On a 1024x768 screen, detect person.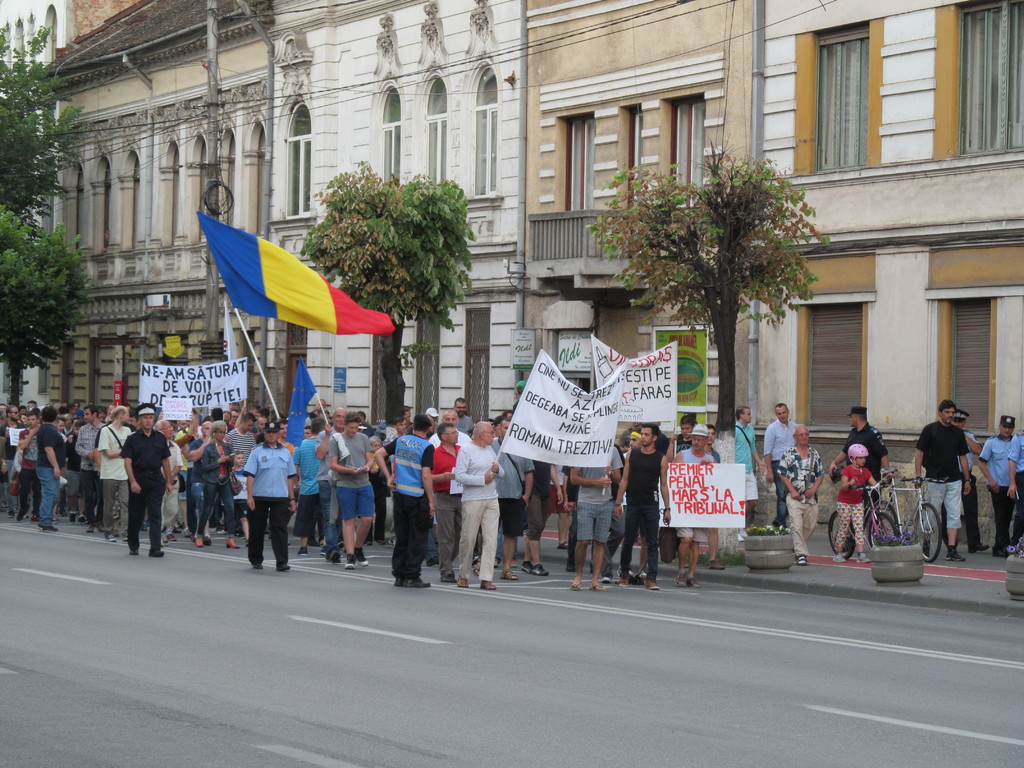
<region>776, 423, 824, 564</region>.
